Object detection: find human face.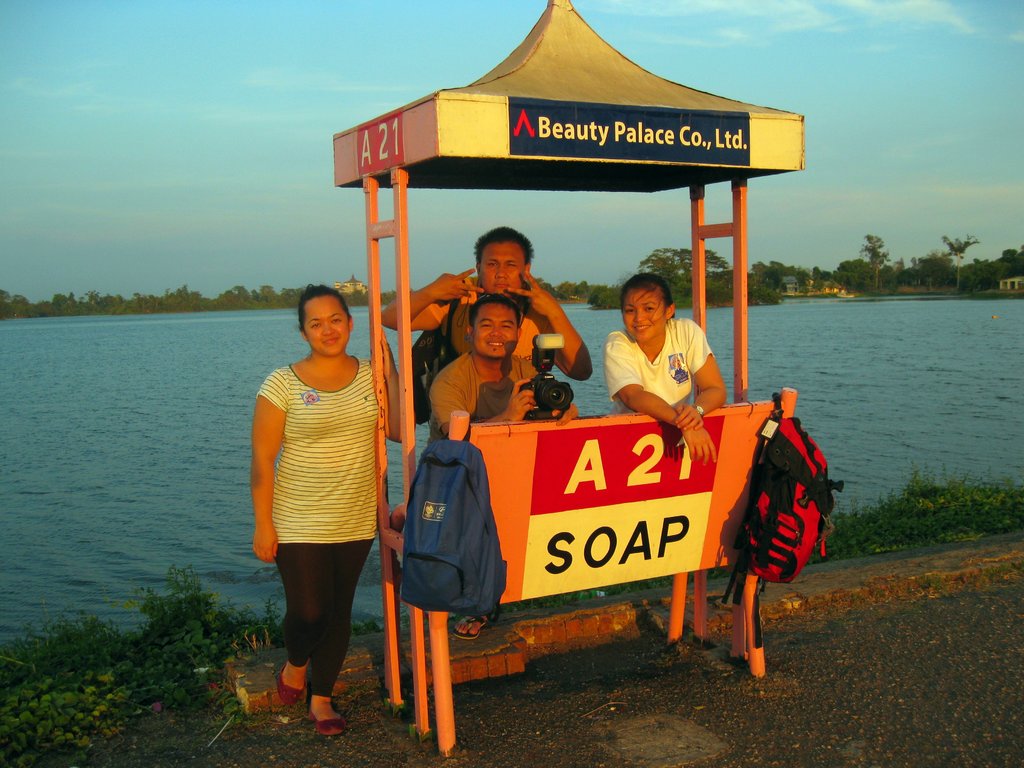
(305, 297, 348, 356).
